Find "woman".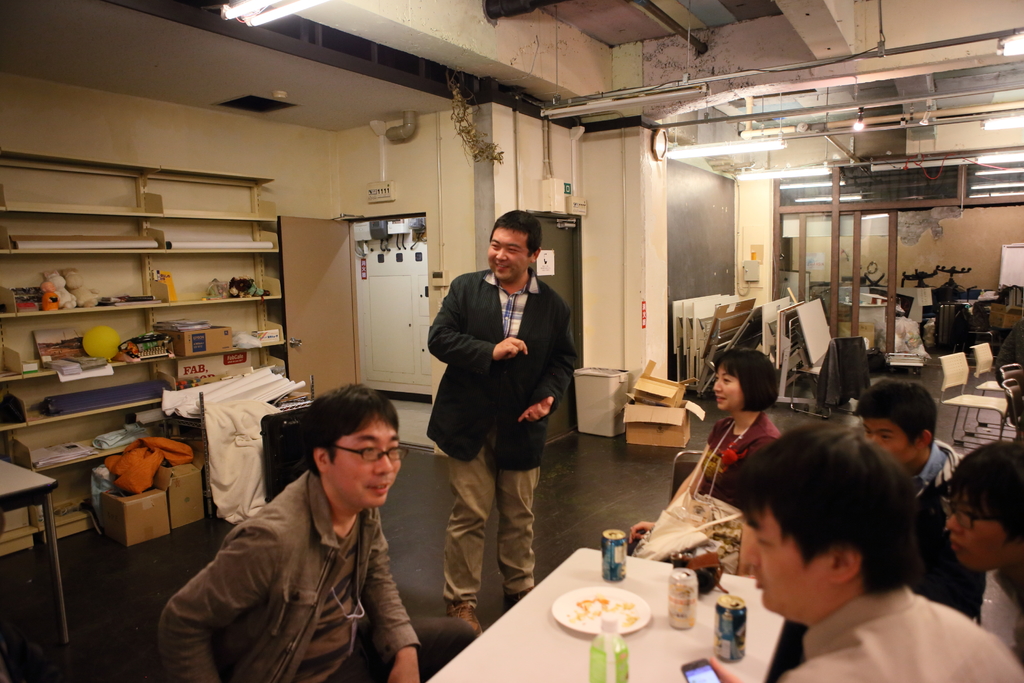
[626, 347, 779, 575].
